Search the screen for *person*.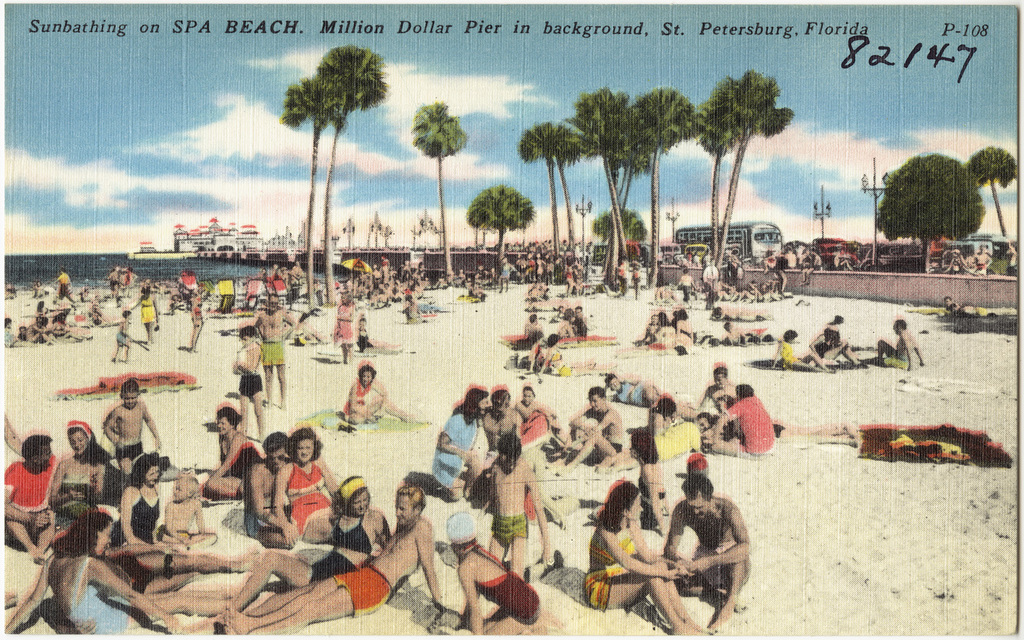
Found at 276:432:344:544.
